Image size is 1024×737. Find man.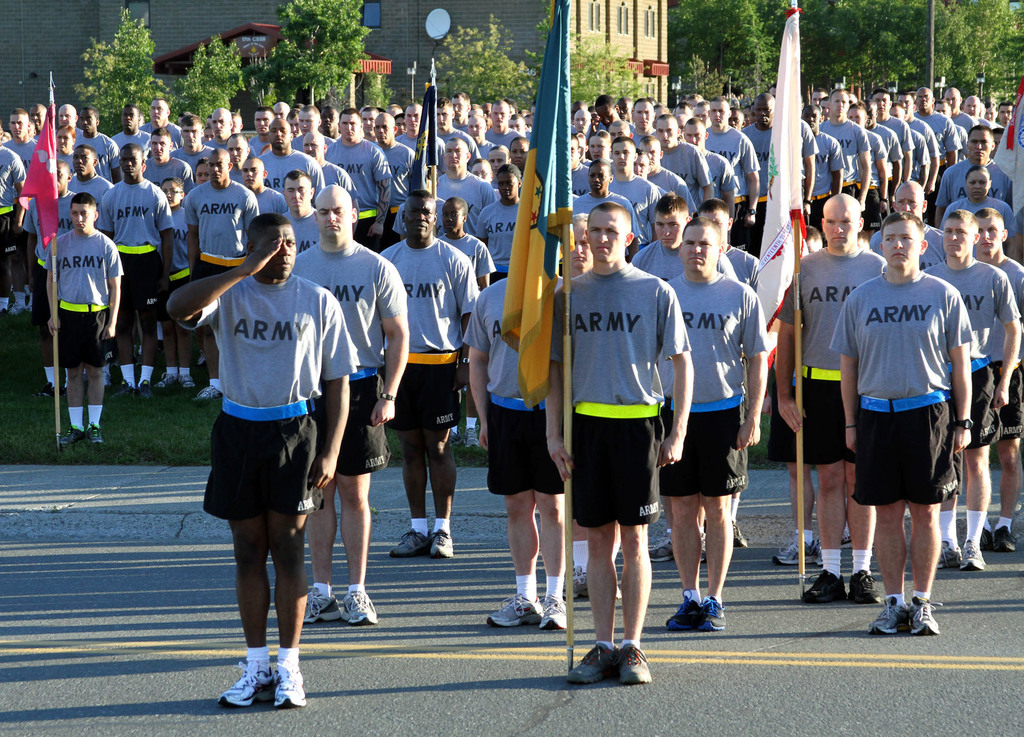
select_region(51, 102, 83, 149).
